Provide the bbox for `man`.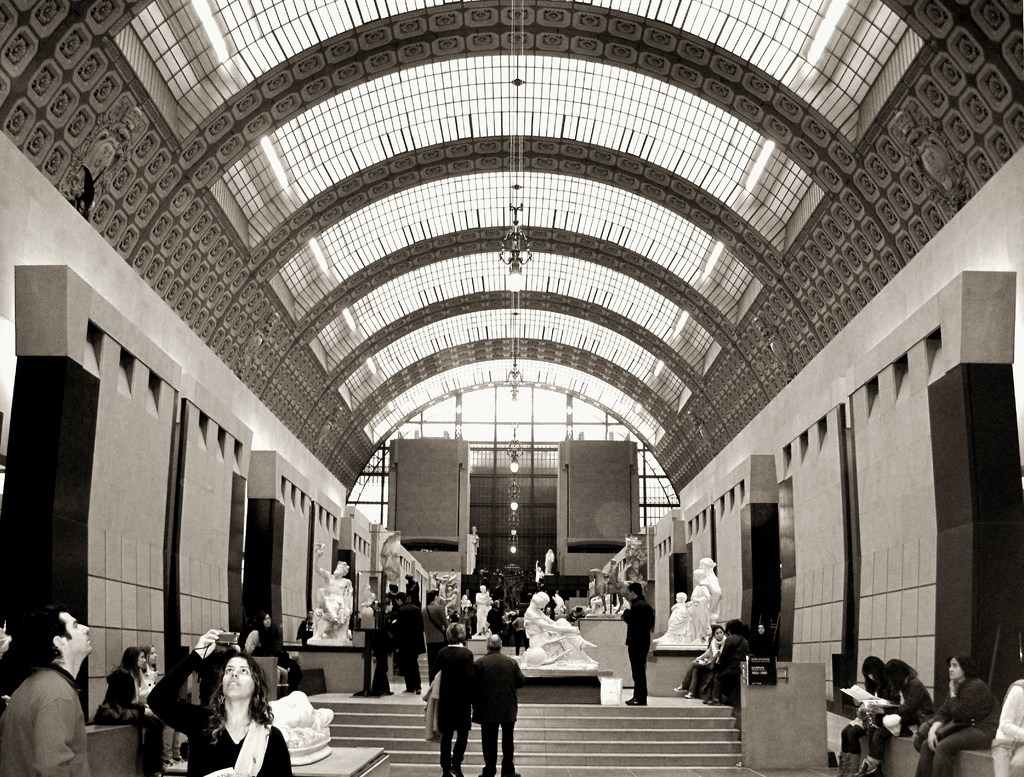
pyautogui.locateOnScreen(419, 588, 449, 664).
